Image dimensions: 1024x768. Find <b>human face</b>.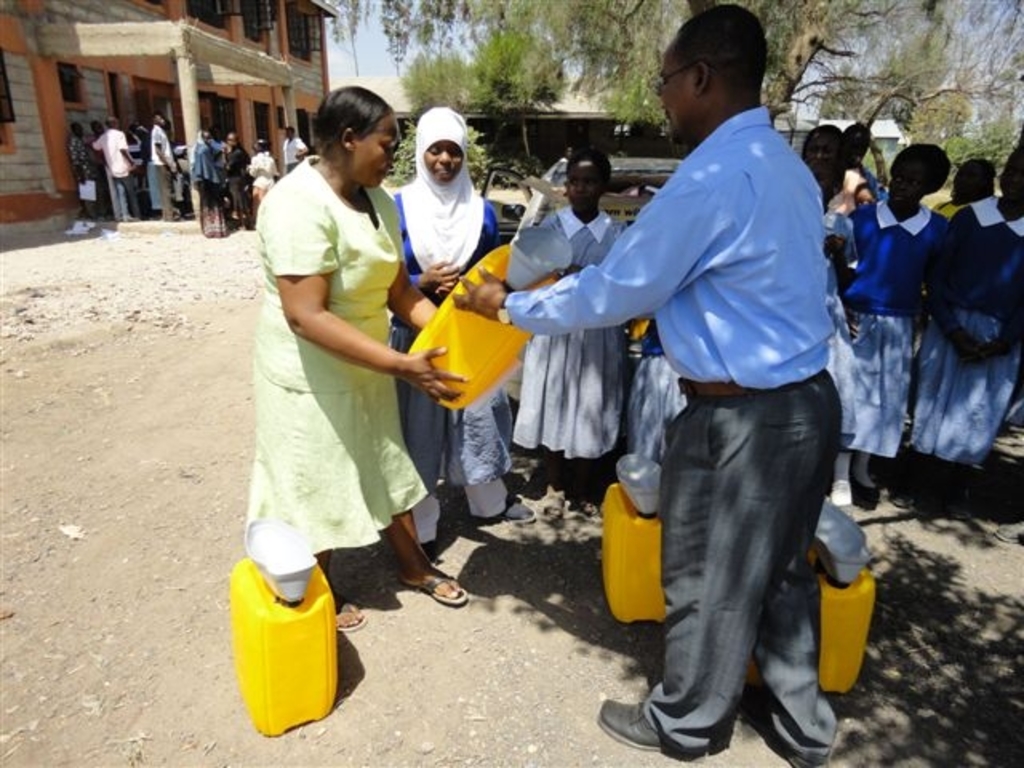
box(352, 112, 398, 182).
